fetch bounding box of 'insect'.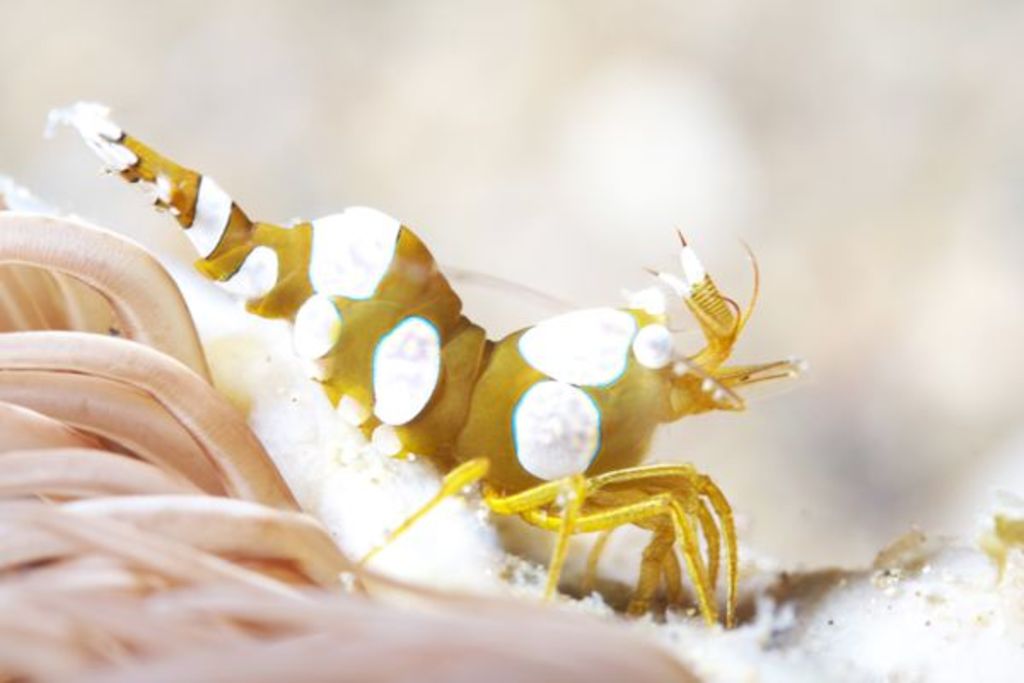
Bbox: (46, 133, 807, 625).
